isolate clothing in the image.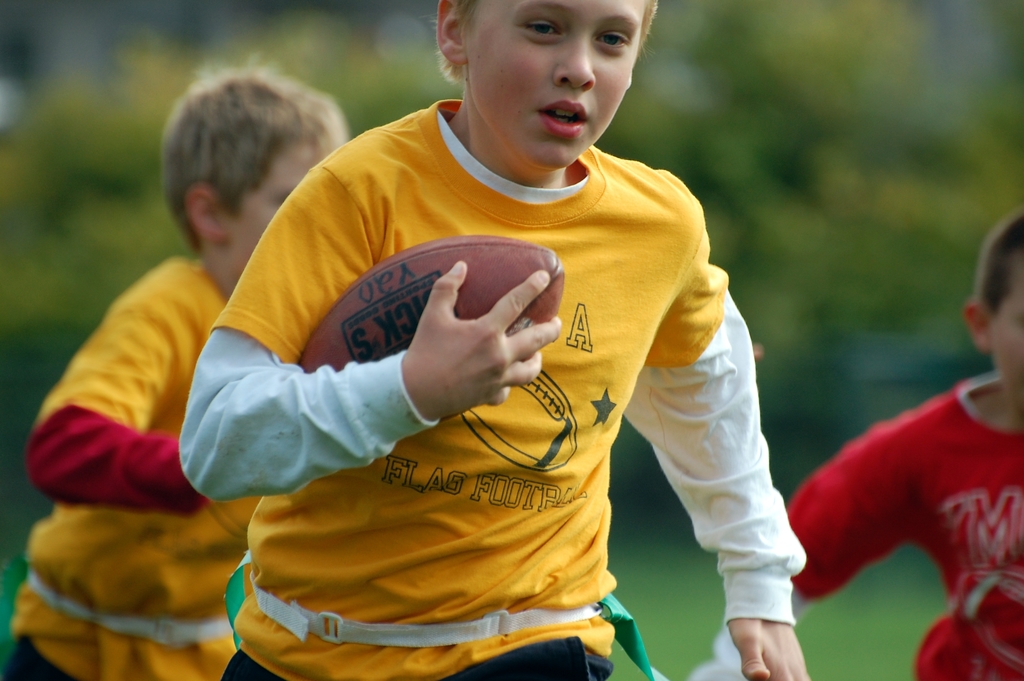
Isolated region: <region>0, 251, 269, 680</region>.
